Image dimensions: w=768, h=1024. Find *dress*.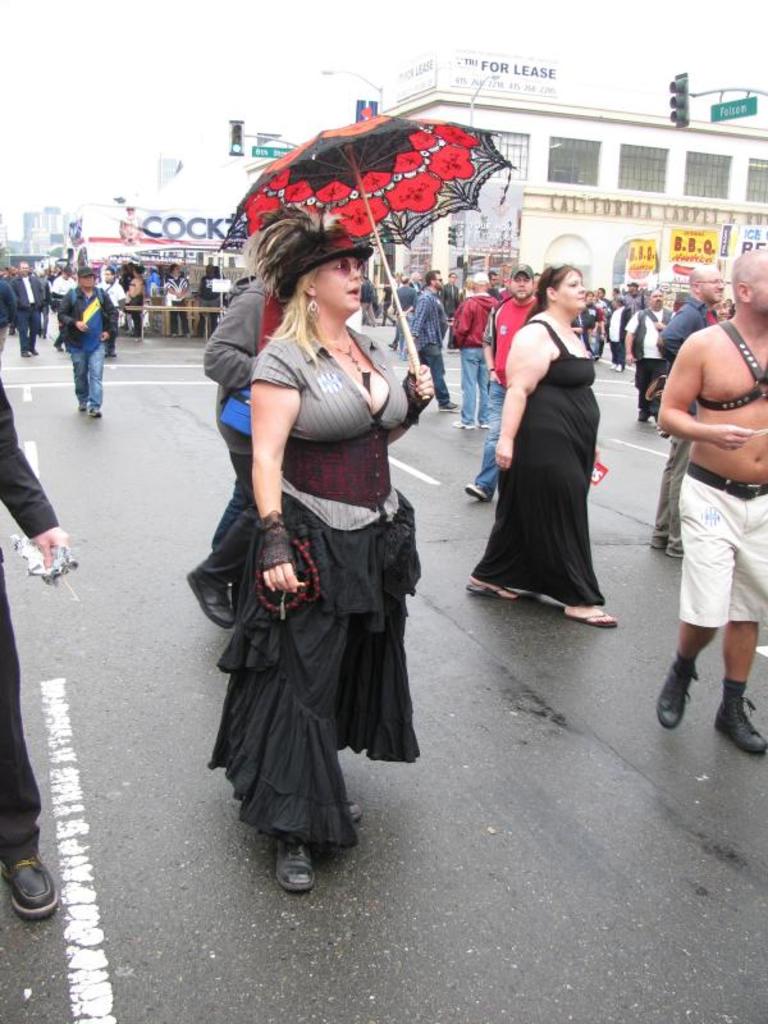
select_region(485, 280, 611, 611).
